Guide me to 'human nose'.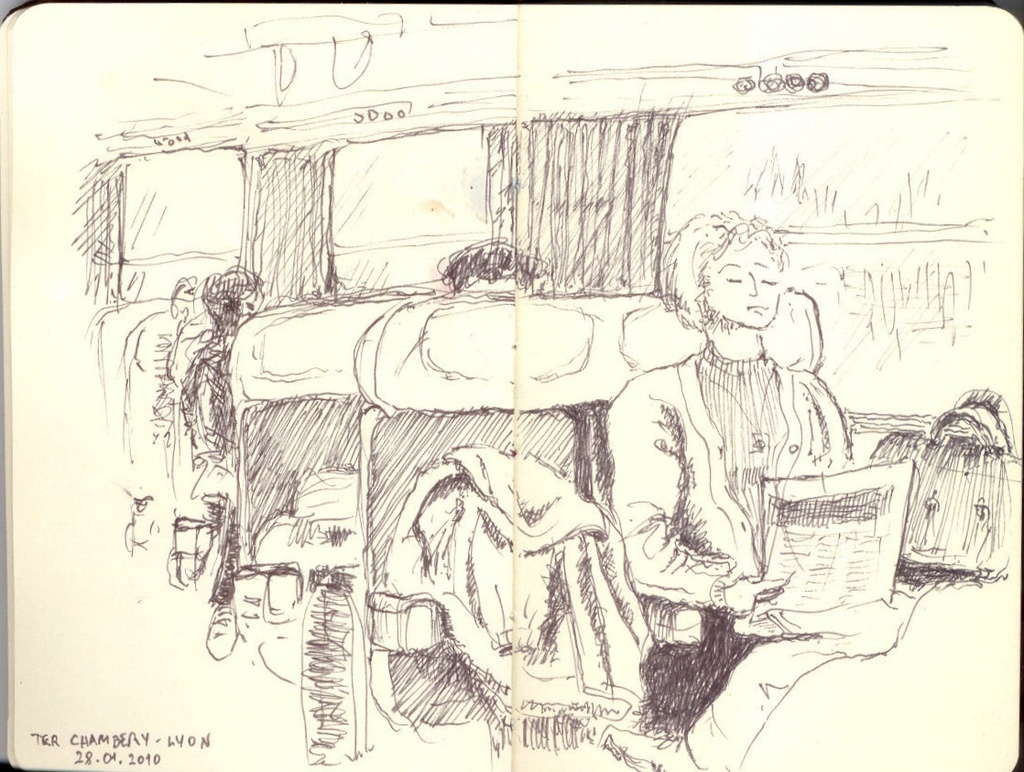
Guidance: {"left": 748, "top": 273, "right": 759, "bottom": 300}.
